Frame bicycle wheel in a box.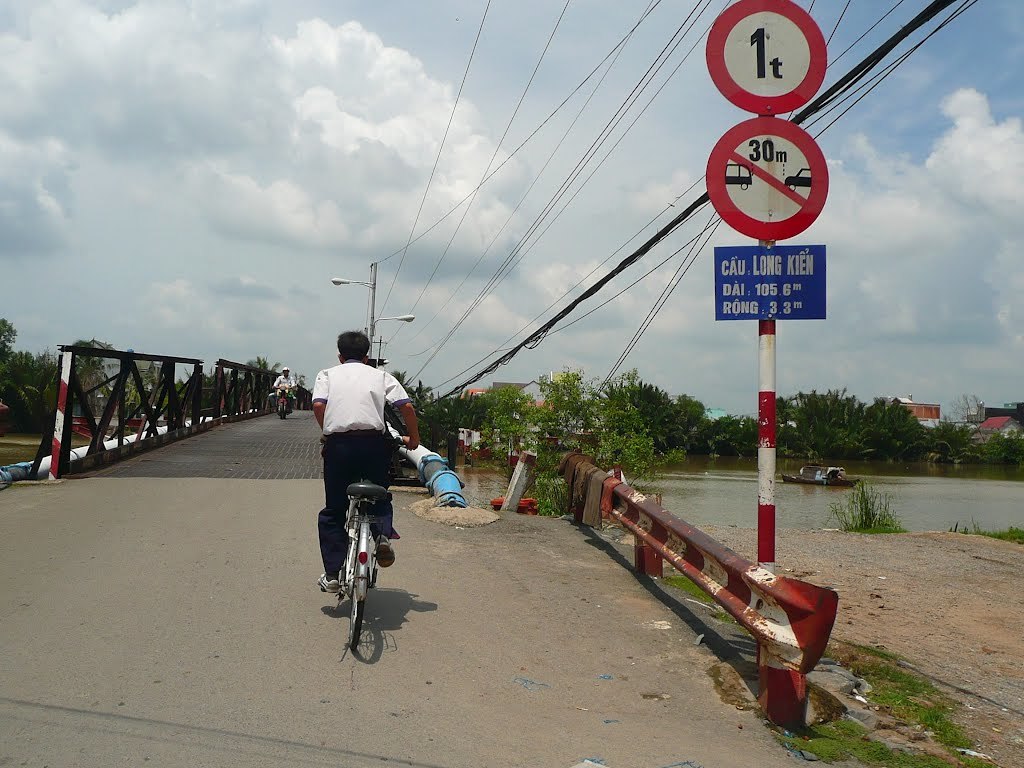
bbox=[344, 500, 385, 606].
